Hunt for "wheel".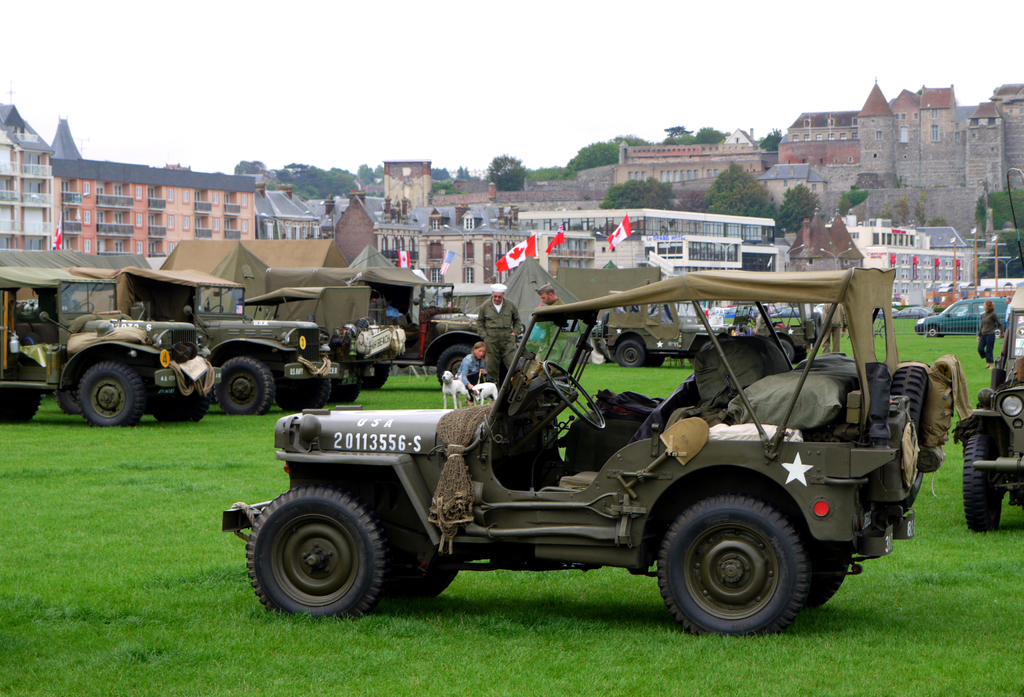
Hunted down at detection(379, 541, 461, 600).
